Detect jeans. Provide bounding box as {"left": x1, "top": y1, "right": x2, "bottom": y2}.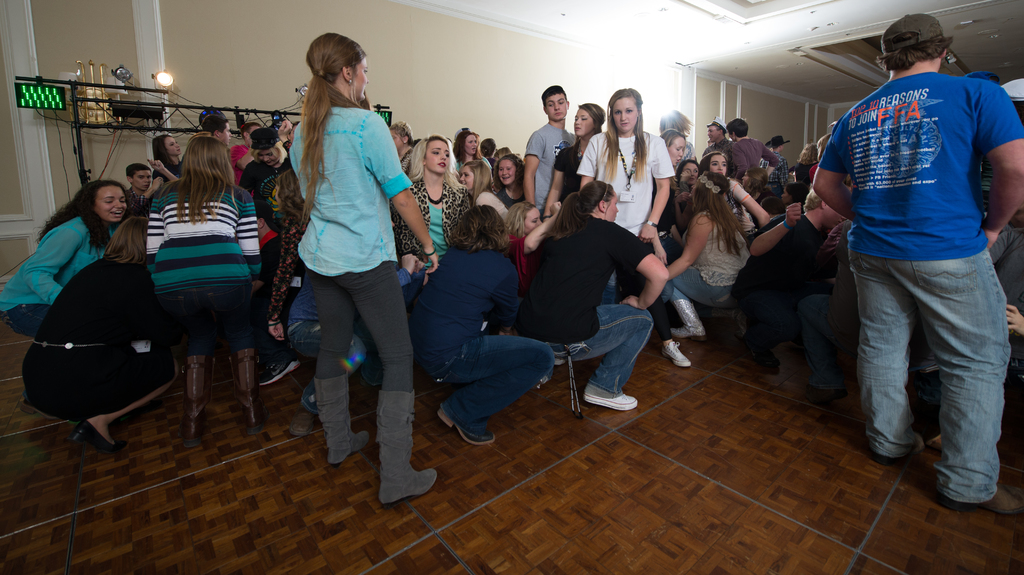
{"left": 851, "top": 250, "right": 1014, "bottom": 503}.
